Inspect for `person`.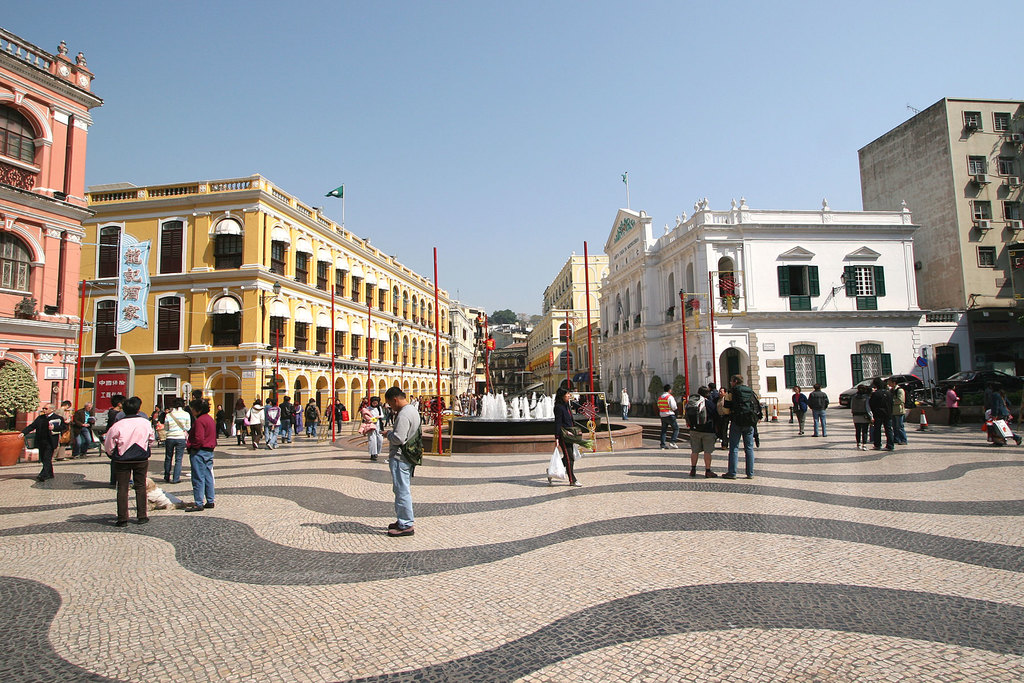
Inspection: 267 400 282 448.
